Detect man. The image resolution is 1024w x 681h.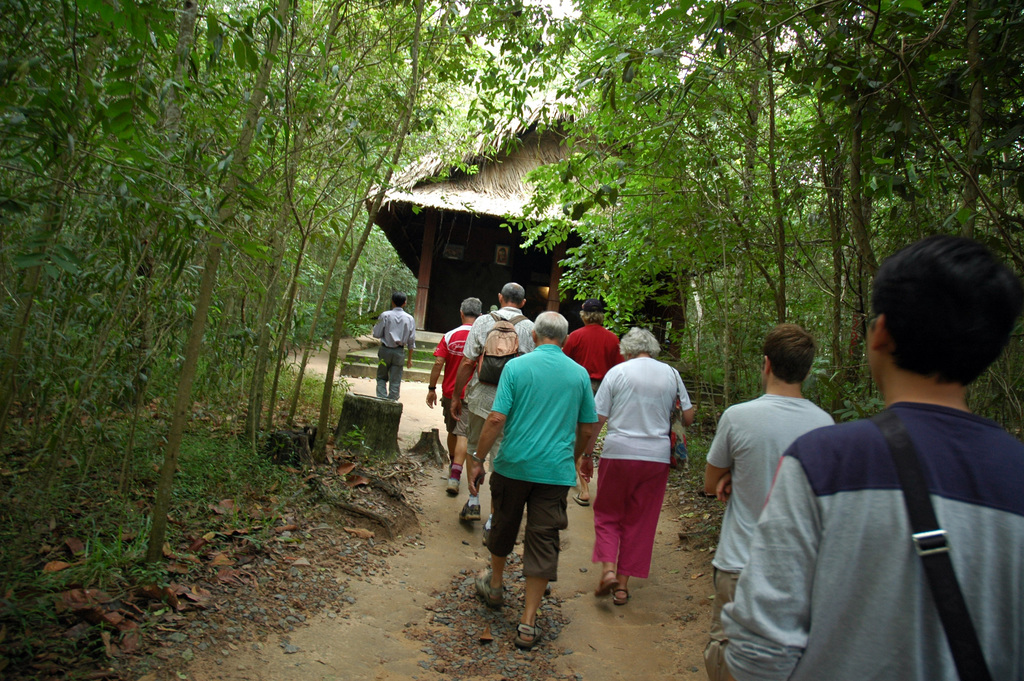
crop(451, 278, 535, 524).
